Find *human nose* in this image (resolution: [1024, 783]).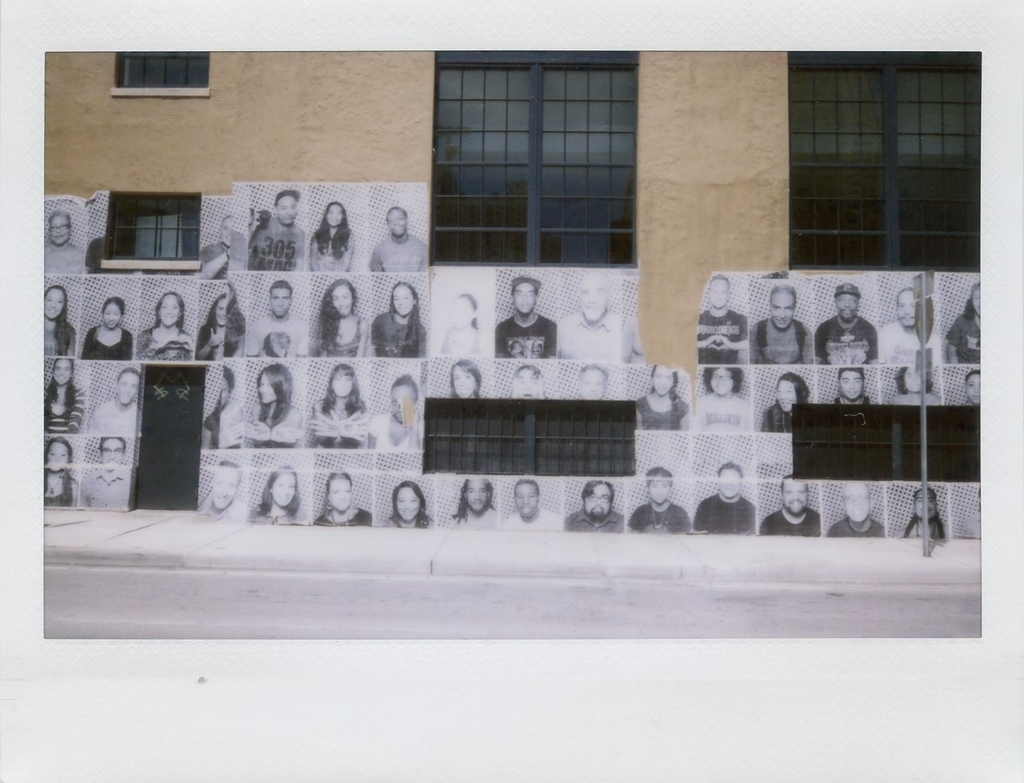
l=337, t=296, r=344, b=305.
